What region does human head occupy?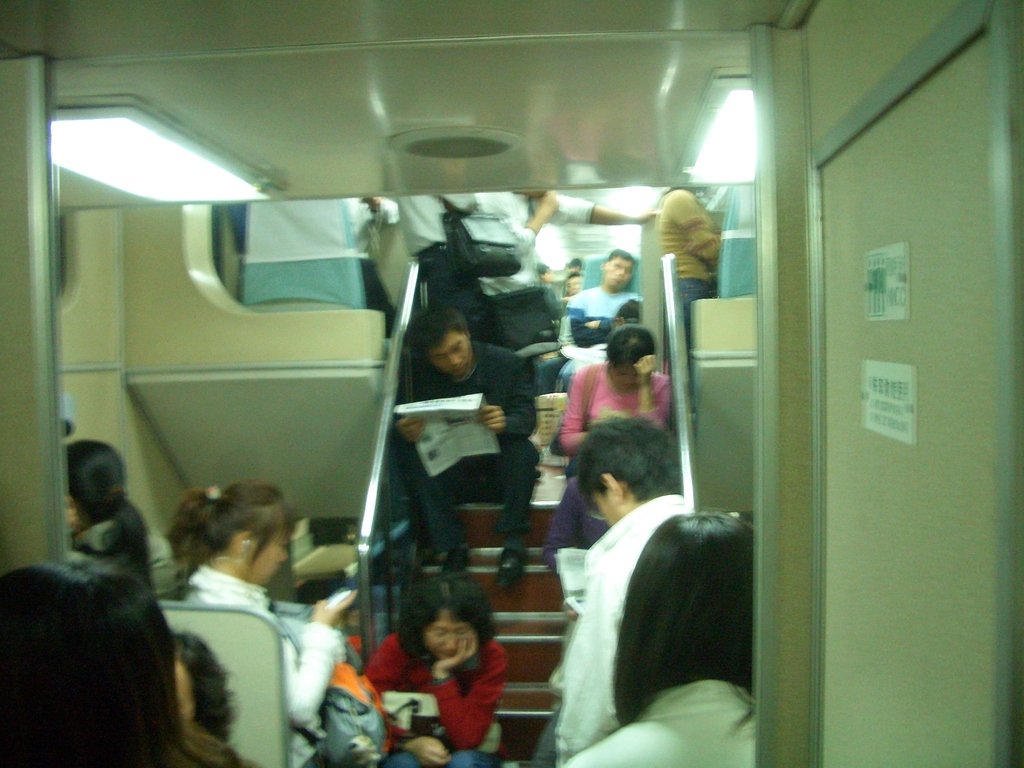
<box>203,479,293,589</box>.
